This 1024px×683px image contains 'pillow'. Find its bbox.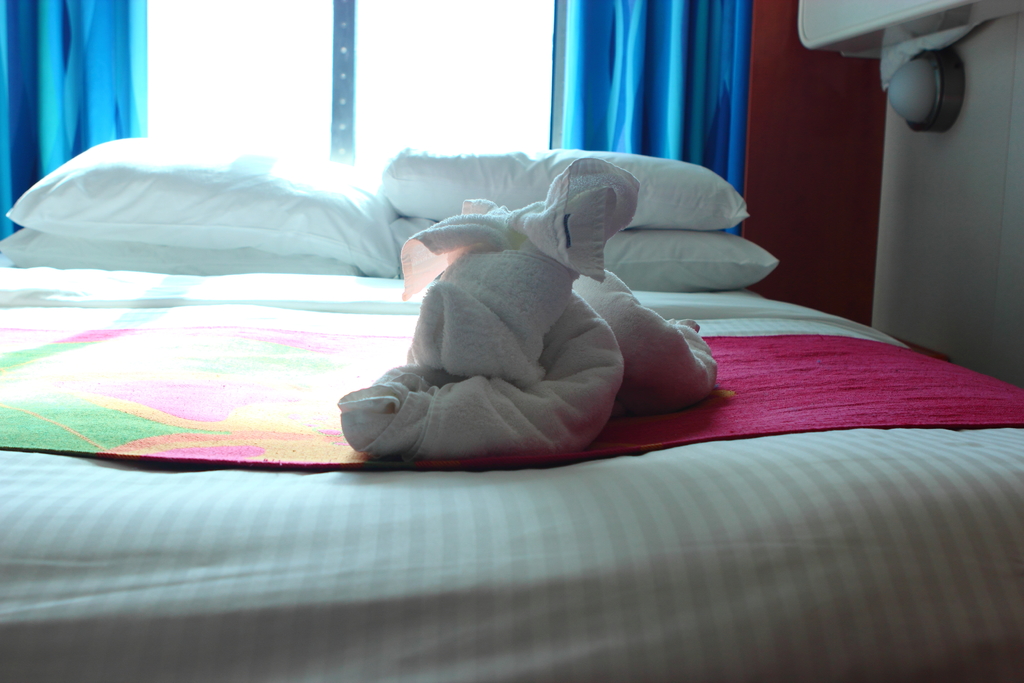
<box>395,215,774,287</box>.
